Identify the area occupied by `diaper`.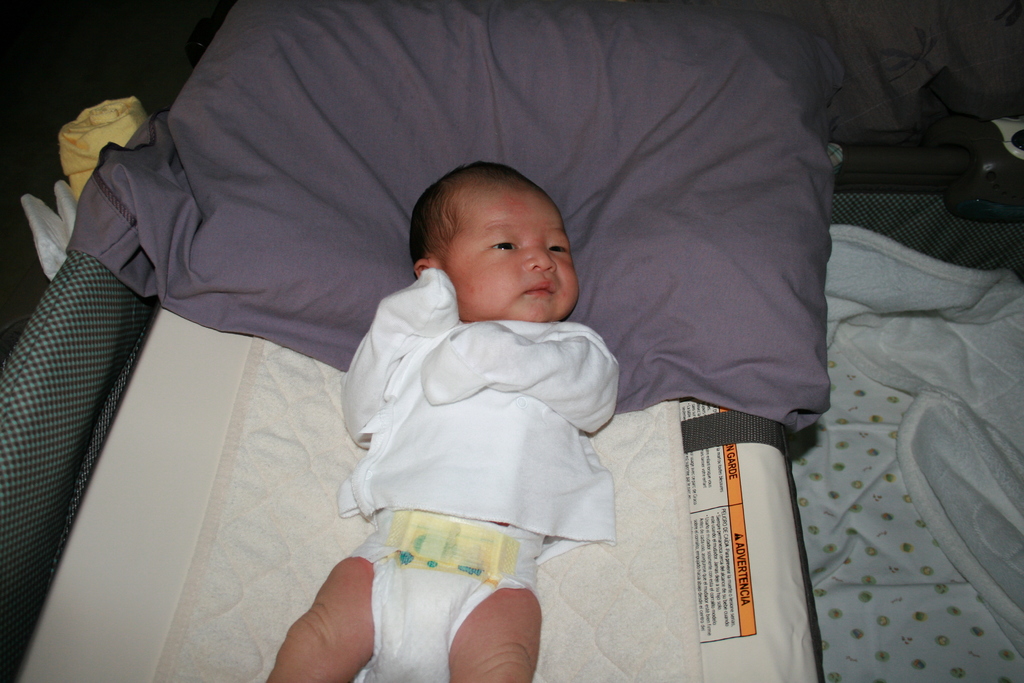
Area: [left=346, top=506, right=545, bottom=676].
